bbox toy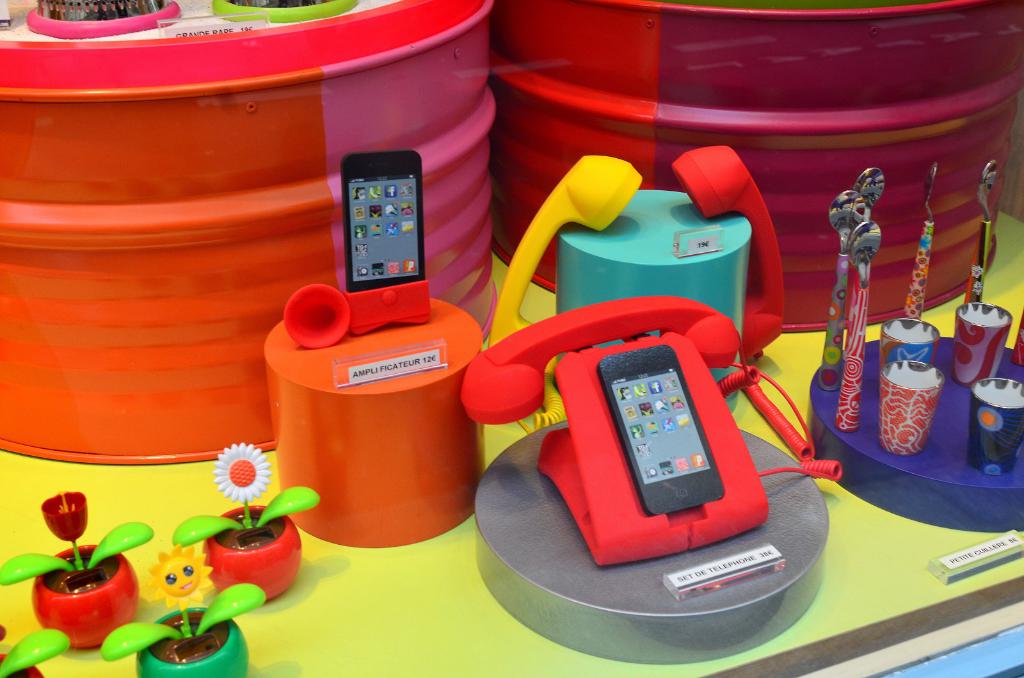
x1=943, y1=161, x2=1014, y2=388
